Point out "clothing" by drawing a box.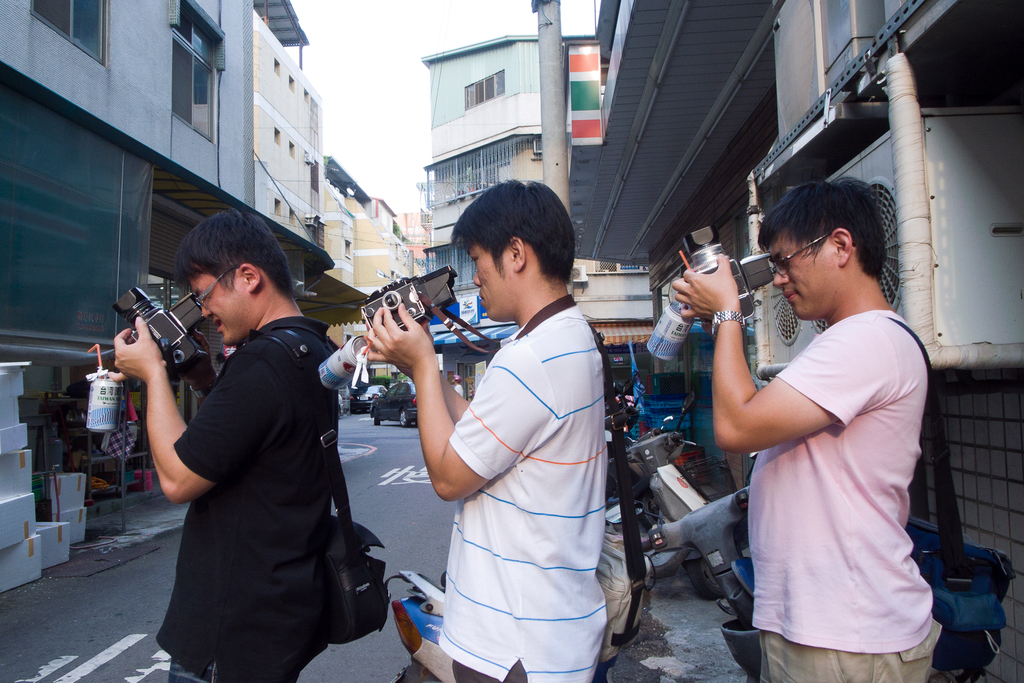
417:247:625:677.
